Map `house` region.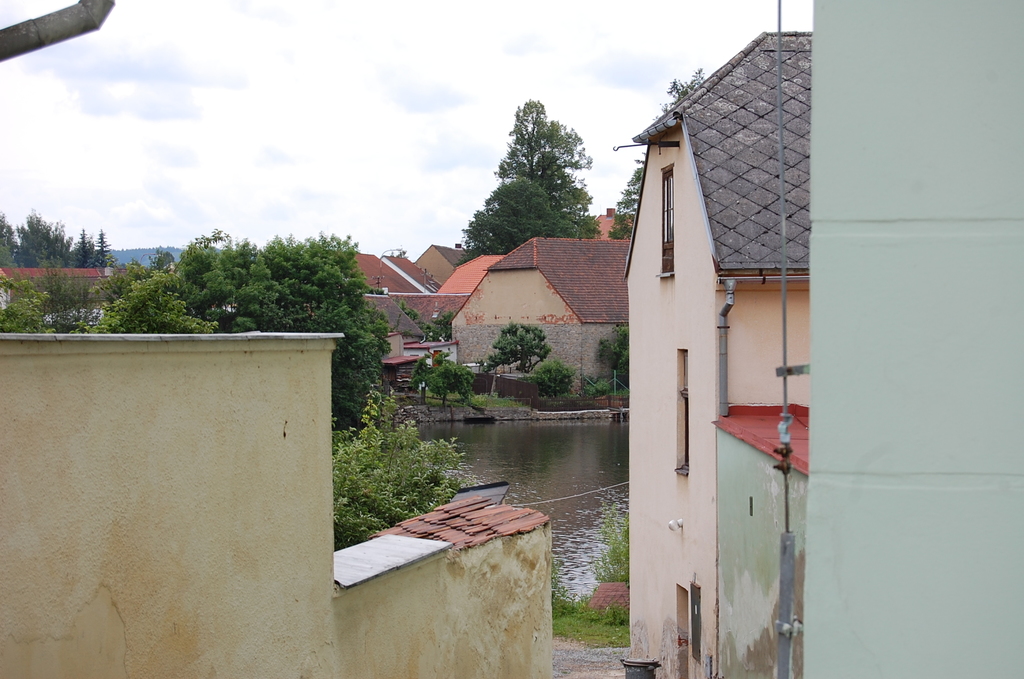
Mapped to detection(624, 30, 810, 678).
